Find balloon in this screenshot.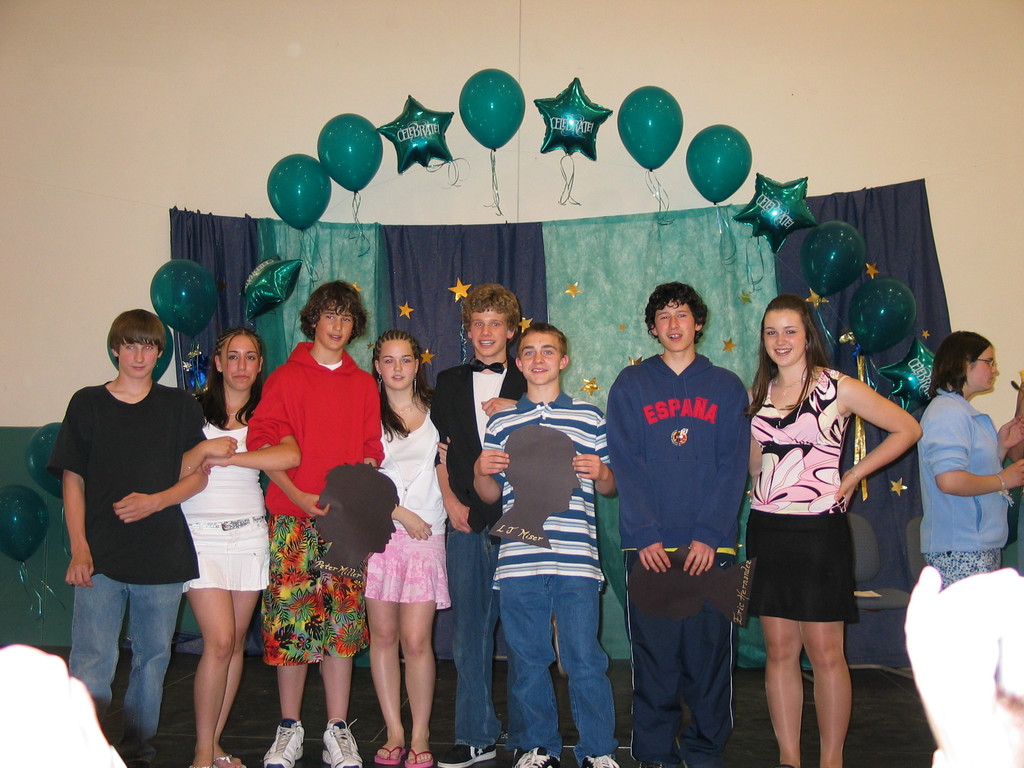
The bounding box for balloon is <bbox>730, 170, 820, 254</bbox>.
